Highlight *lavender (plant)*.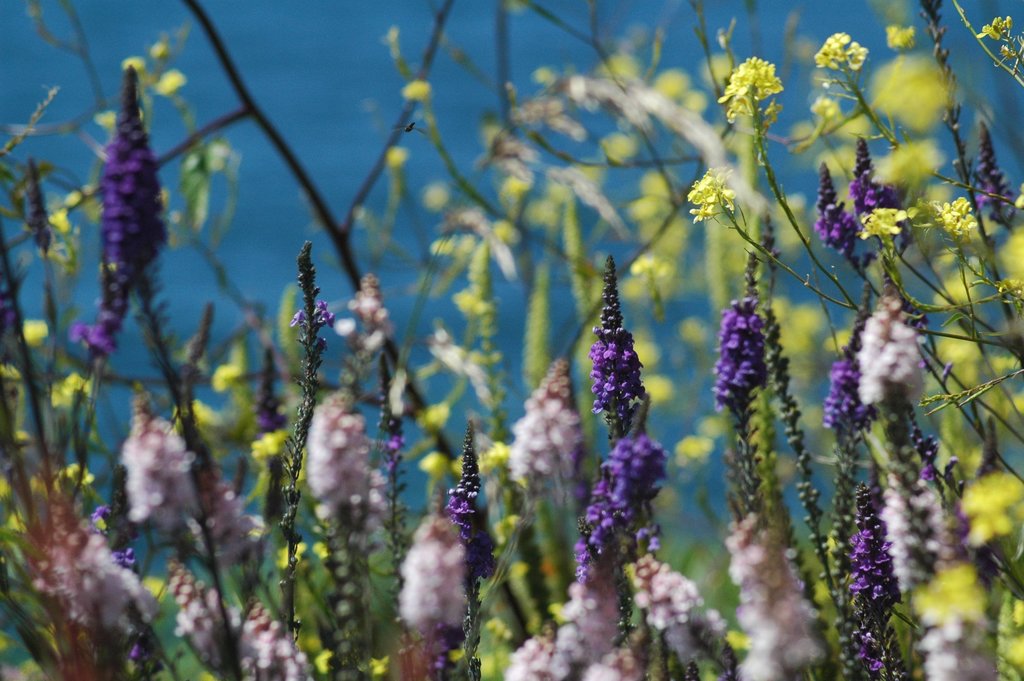
Highlighted region: 403:507:476:680.
